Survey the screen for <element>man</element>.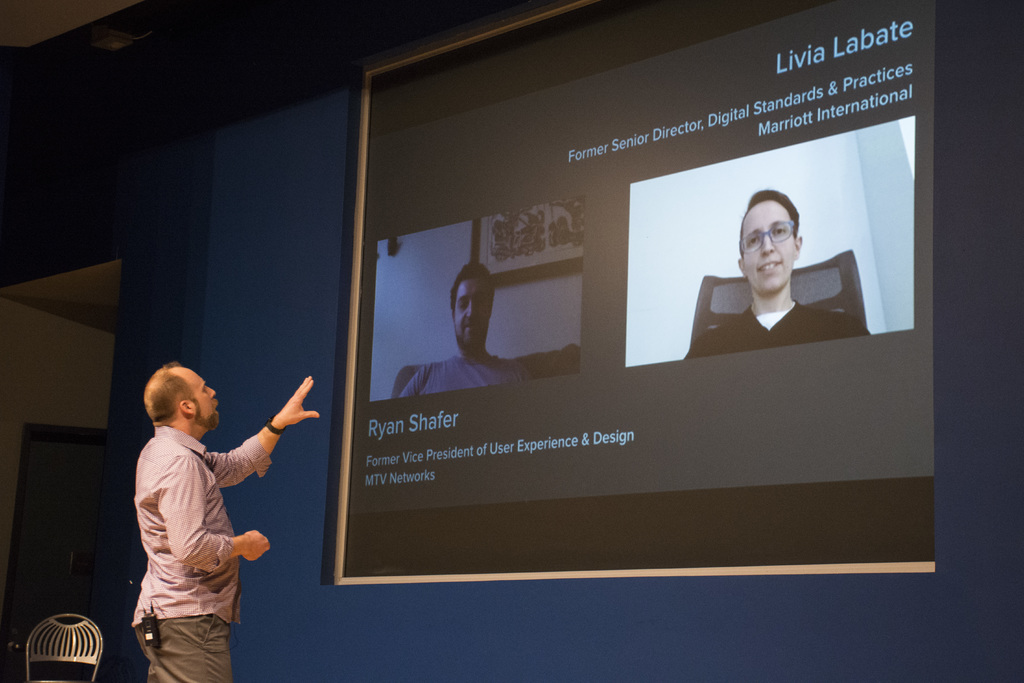
Survey found: (x1=399, y1=258, x2=540, y2=394).
